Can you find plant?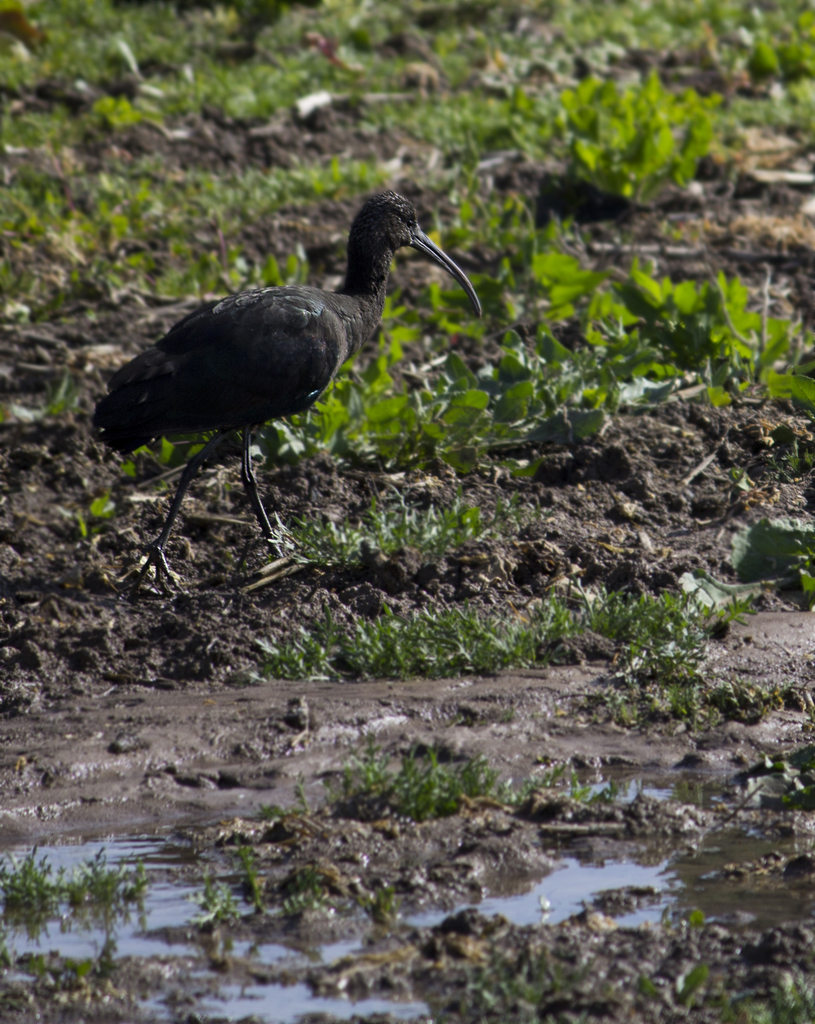
Yes, bounding box: box(578, 271, 729, 416).
